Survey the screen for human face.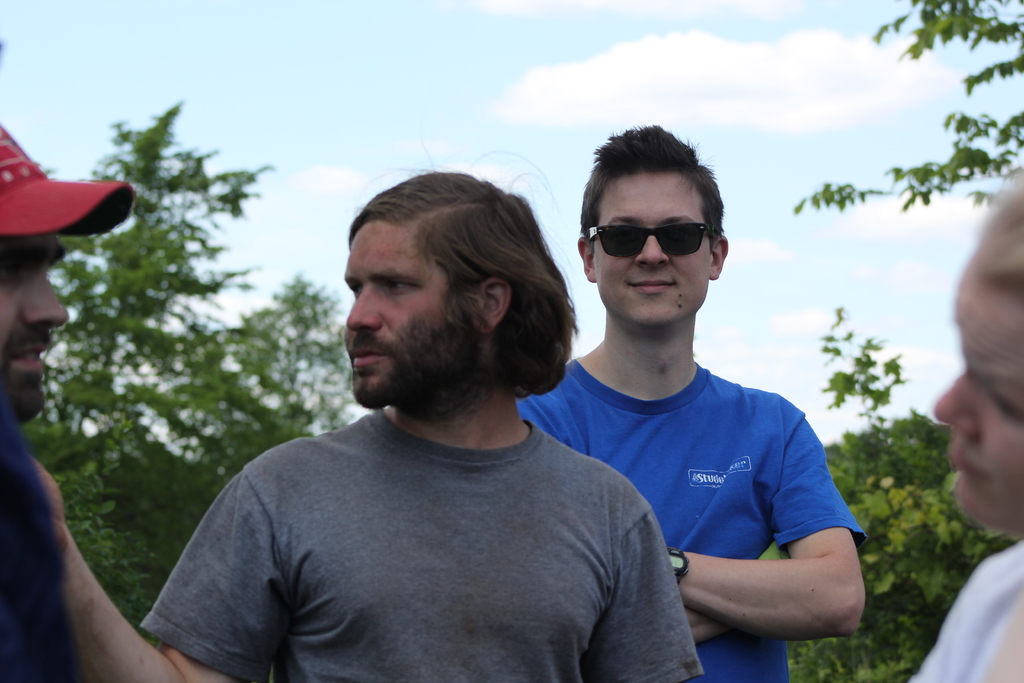
Survey found: [left=591, top=176, right=709, bottom=326].
